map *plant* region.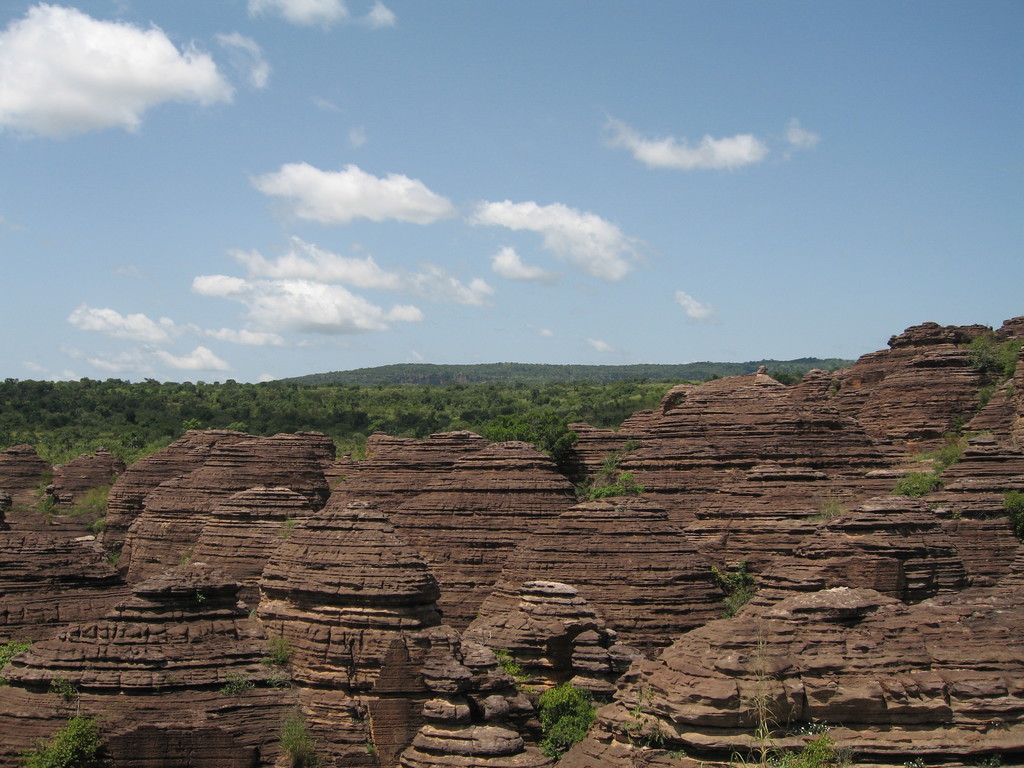
Mapped to bbox=[0, 634, 31, 664].
